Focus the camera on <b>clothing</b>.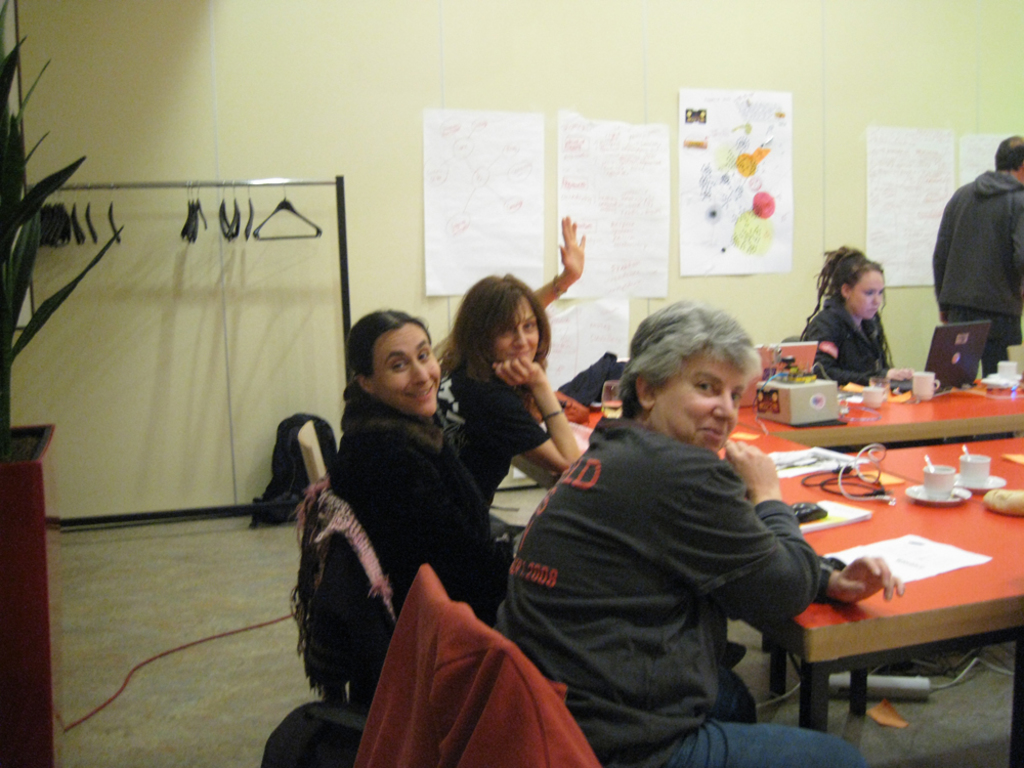
Focus region: (left=343, top=389, right=497, bottom=650).
